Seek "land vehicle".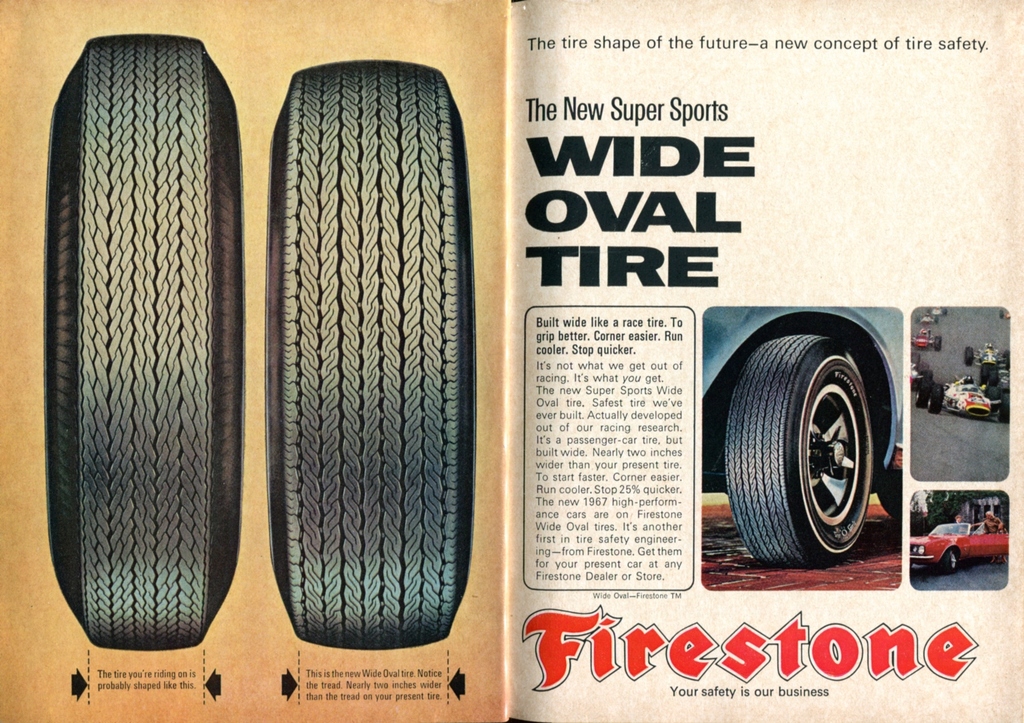
box(964, 343, 1008, 372).
